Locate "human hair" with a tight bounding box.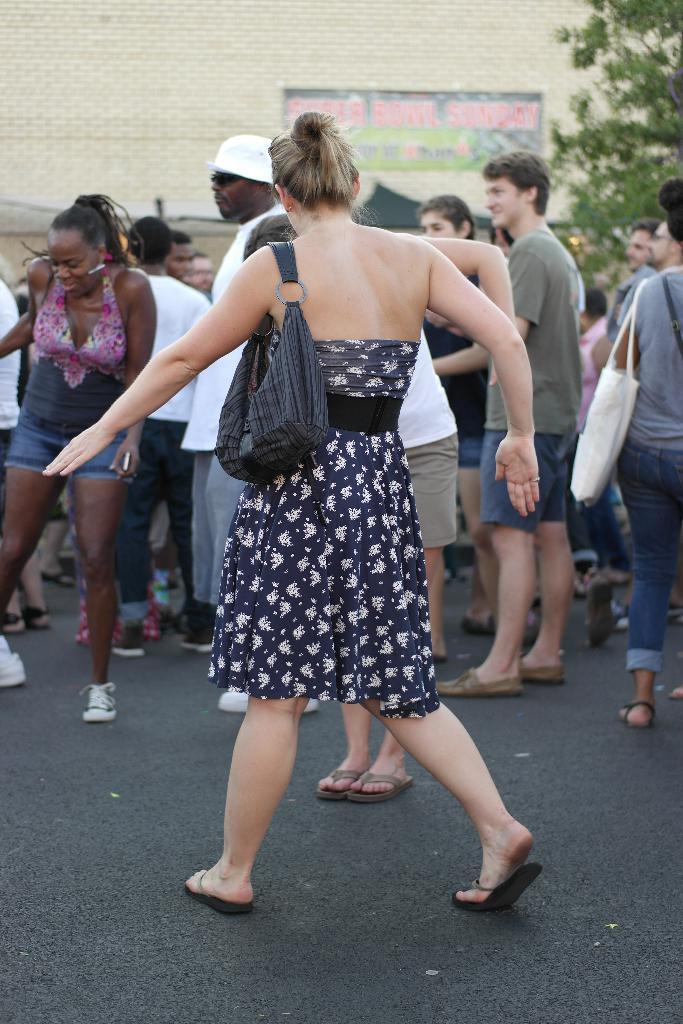
locate(35, 183, 117, 268).
